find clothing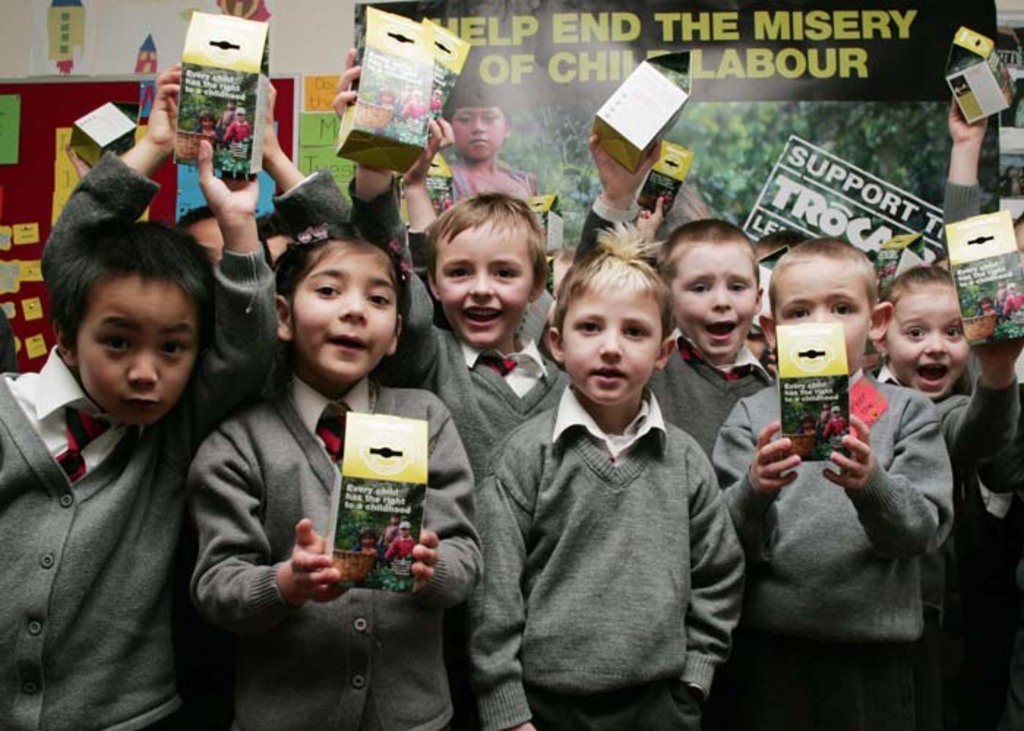
x1=272, y1=164, x2=374, y2=253
